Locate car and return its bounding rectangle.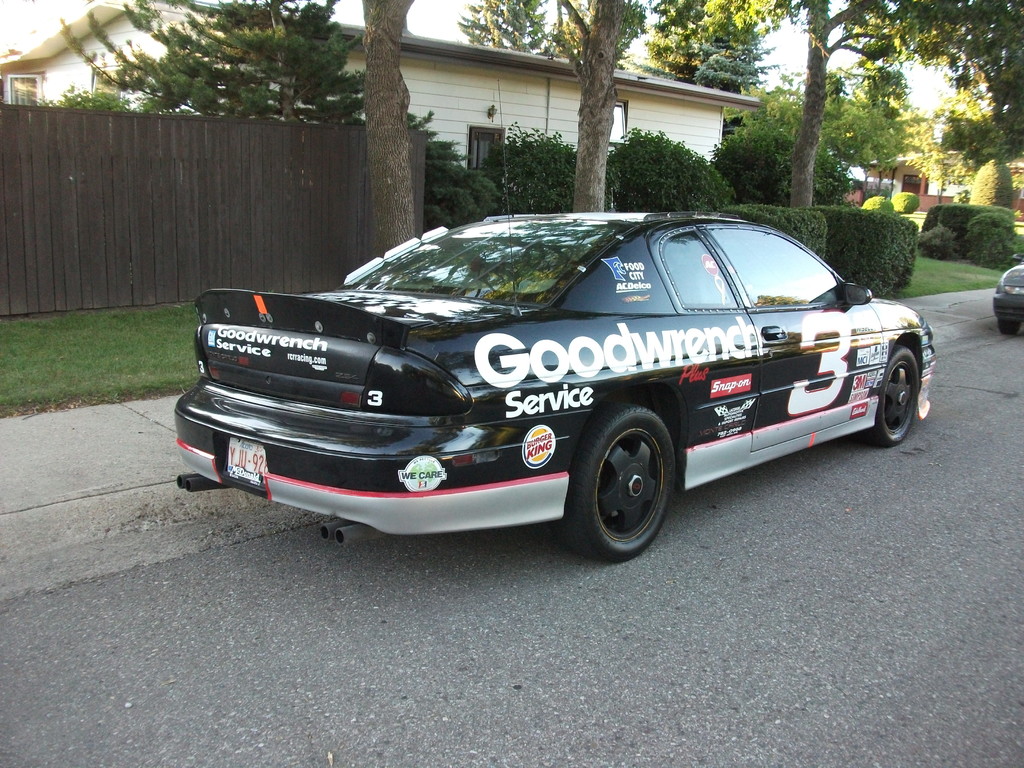
<bbox>168, 203, 942, 555</bbox>.
